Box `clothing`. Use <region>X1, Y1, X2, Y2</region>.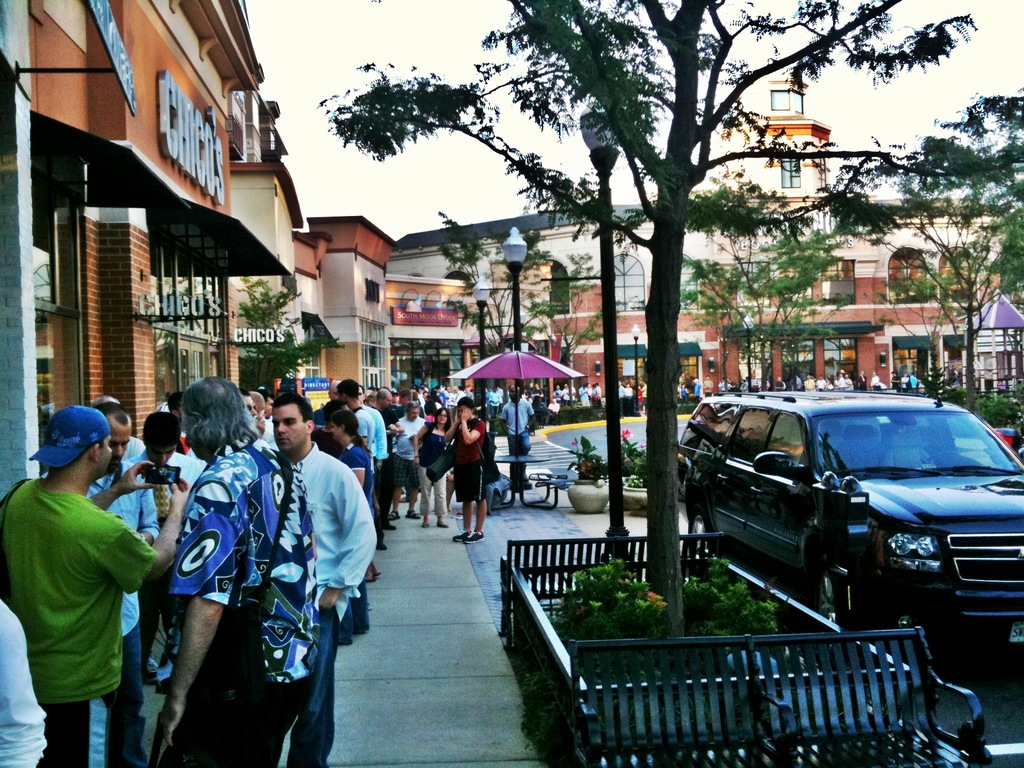
<region>364, 406, 389, 492</region>.
